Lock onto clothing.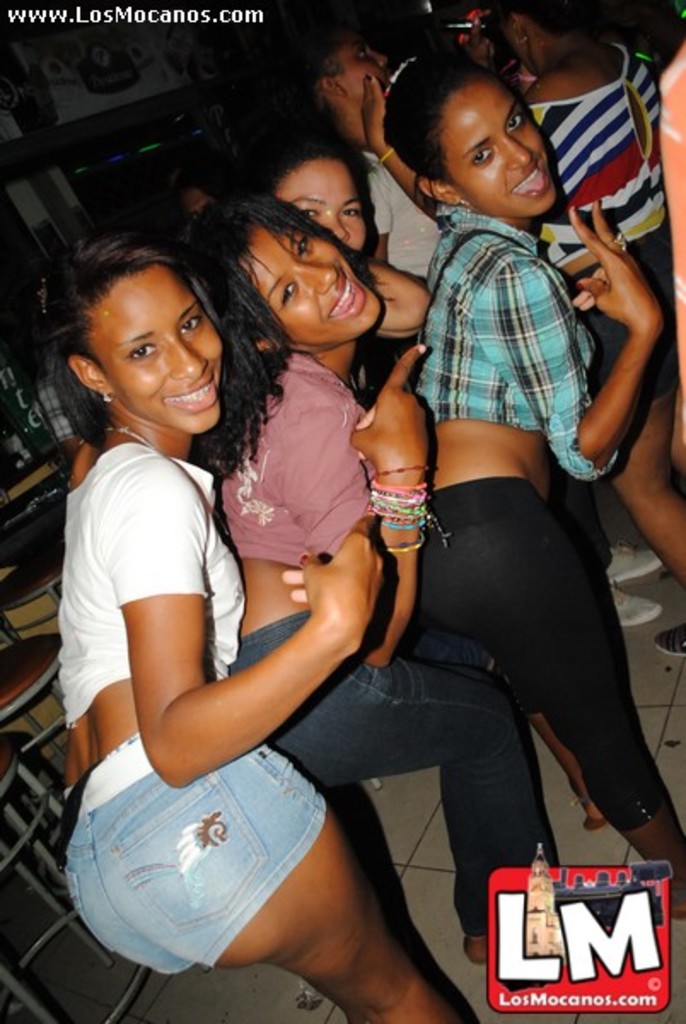
Locked: (x1=411, y1=191, x2=674, y2=840).
